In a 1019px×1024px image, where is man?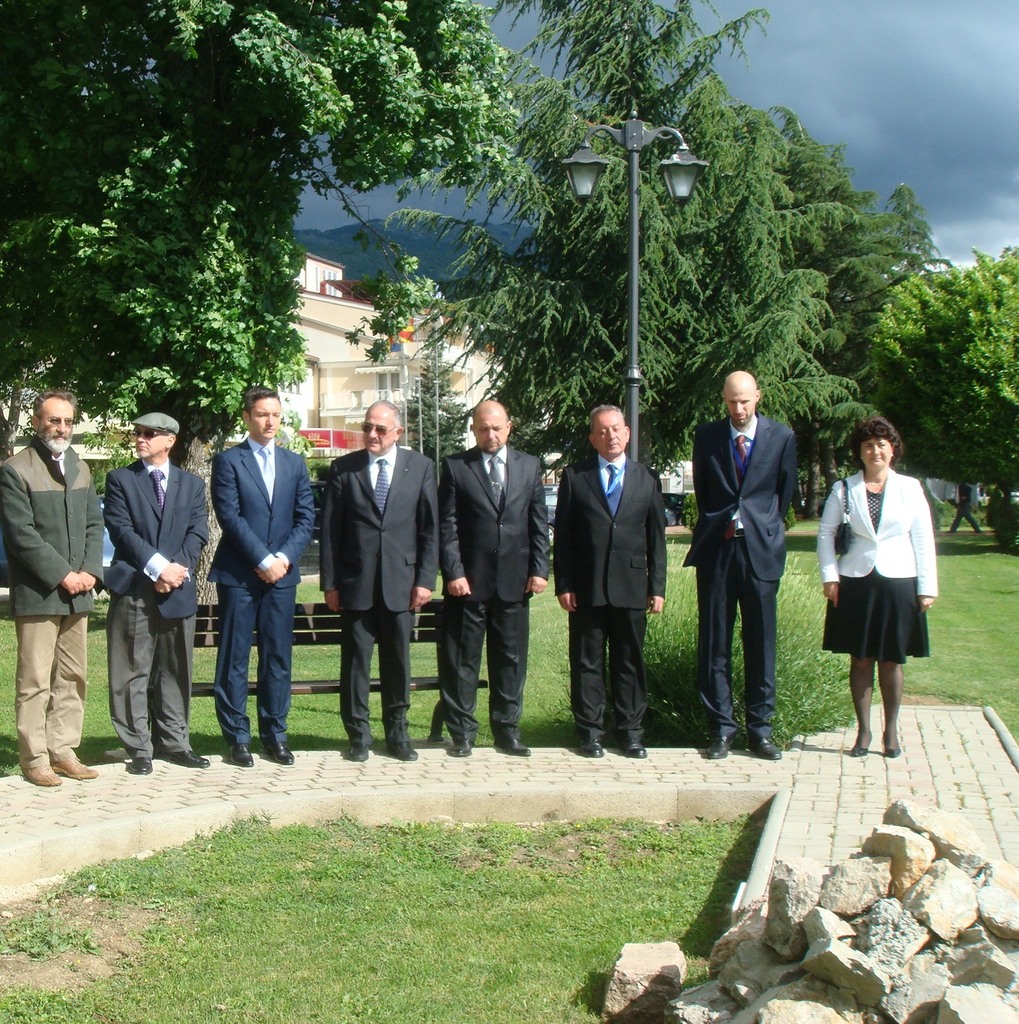
select_region(3, 387, 106, 789).
